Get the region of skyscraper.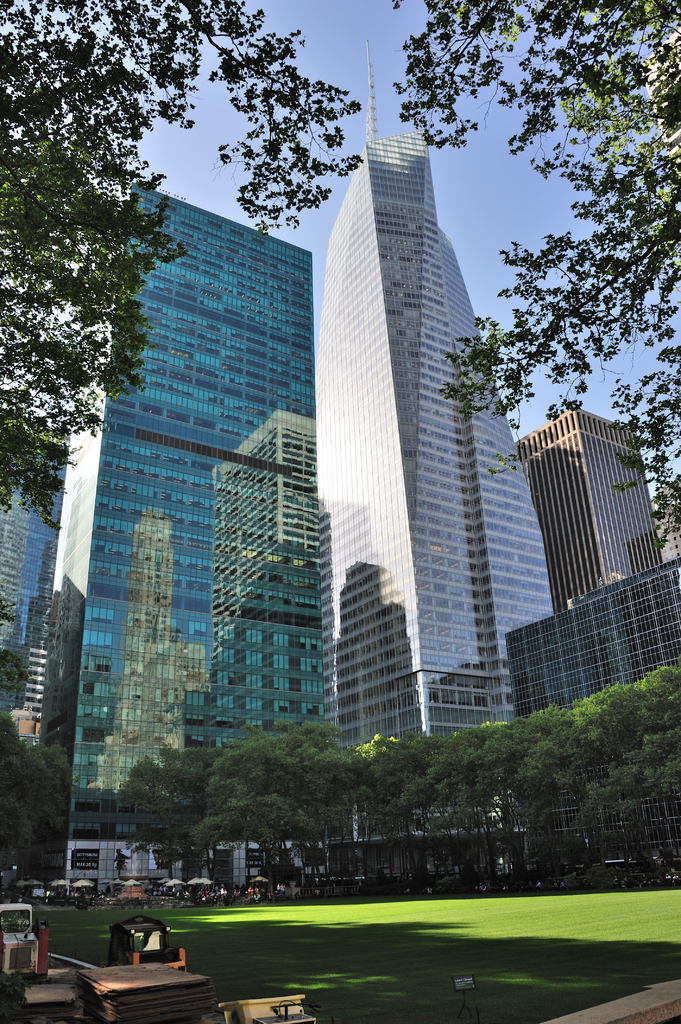
[0,178,324,902].
